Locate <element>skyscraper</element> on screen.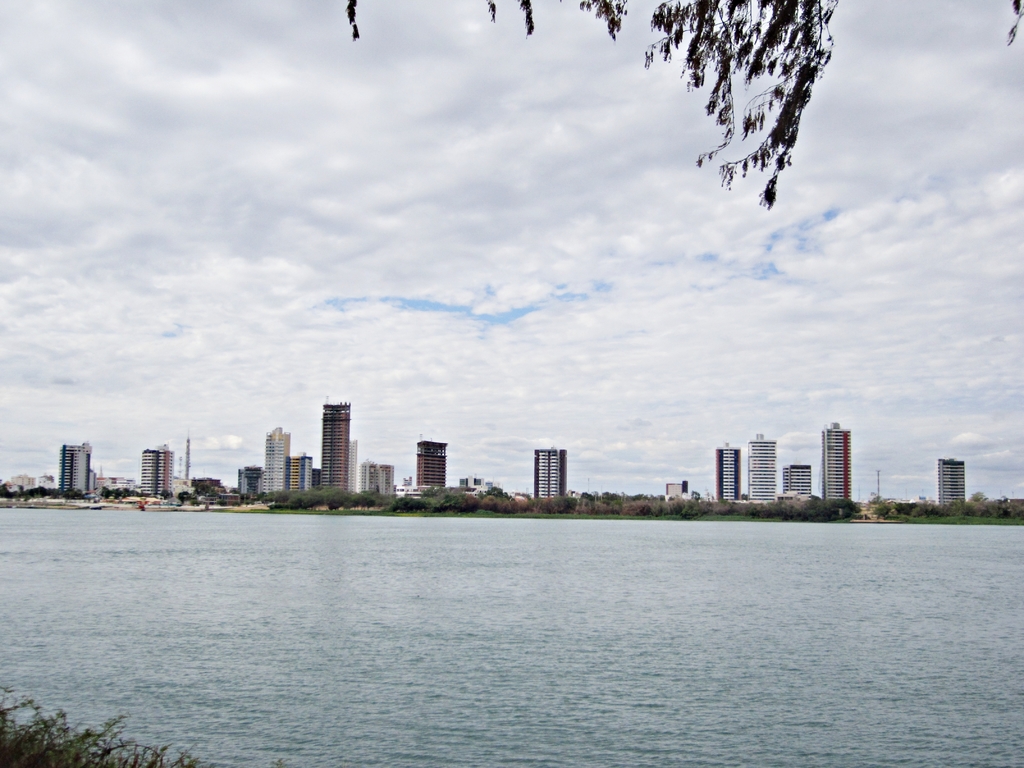
On screen at <box>534,447,572,502</box>.
